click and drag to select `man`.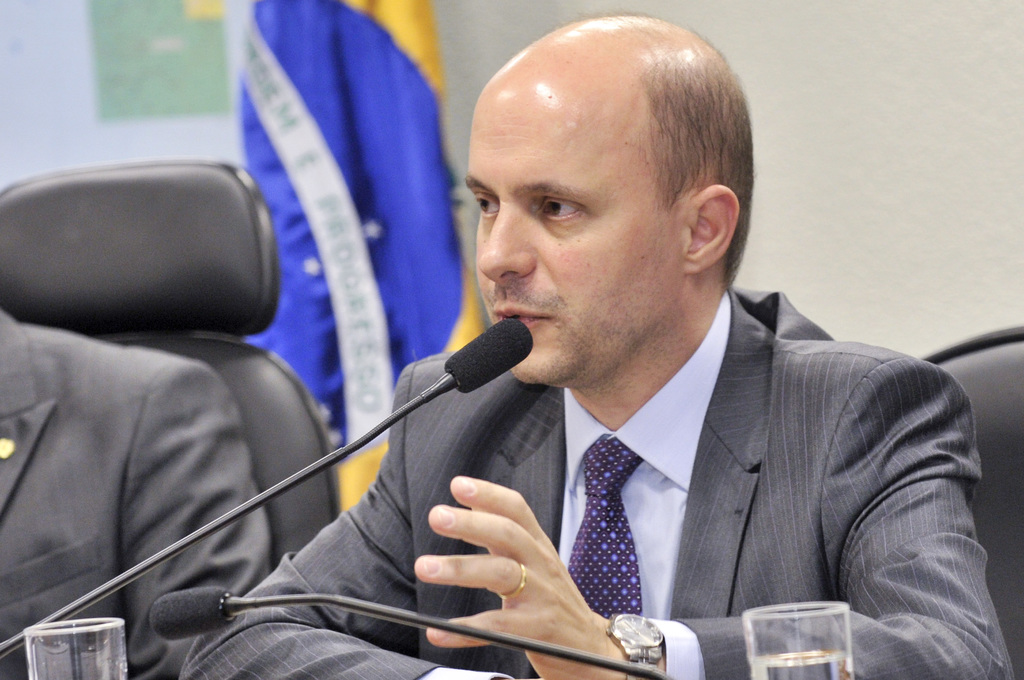
Selection: <box>184,15,1020,679</box>.
